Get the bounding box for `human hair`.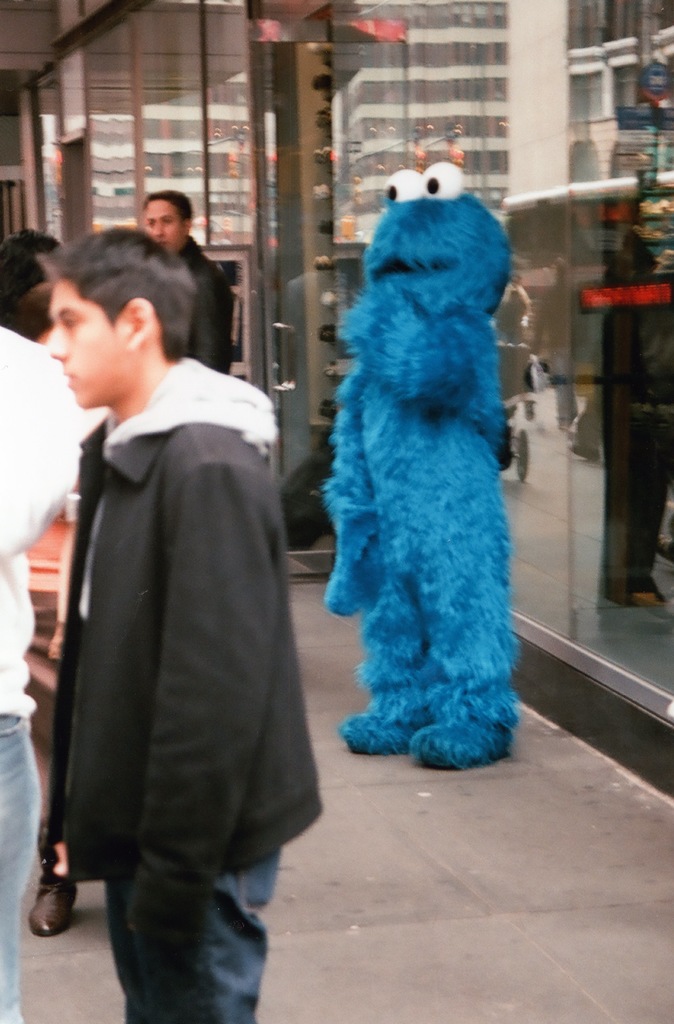
box=[143, 187, 195, 232].
